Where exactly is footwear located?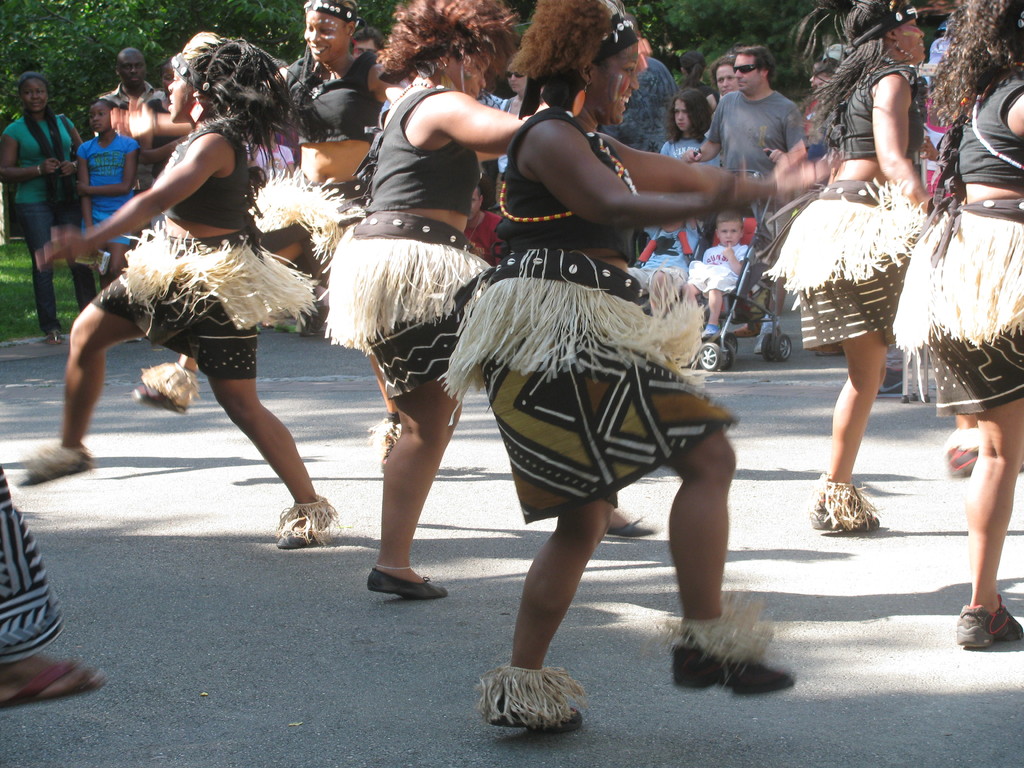
Its bounding box is <box>664,593,795,704</box>.
